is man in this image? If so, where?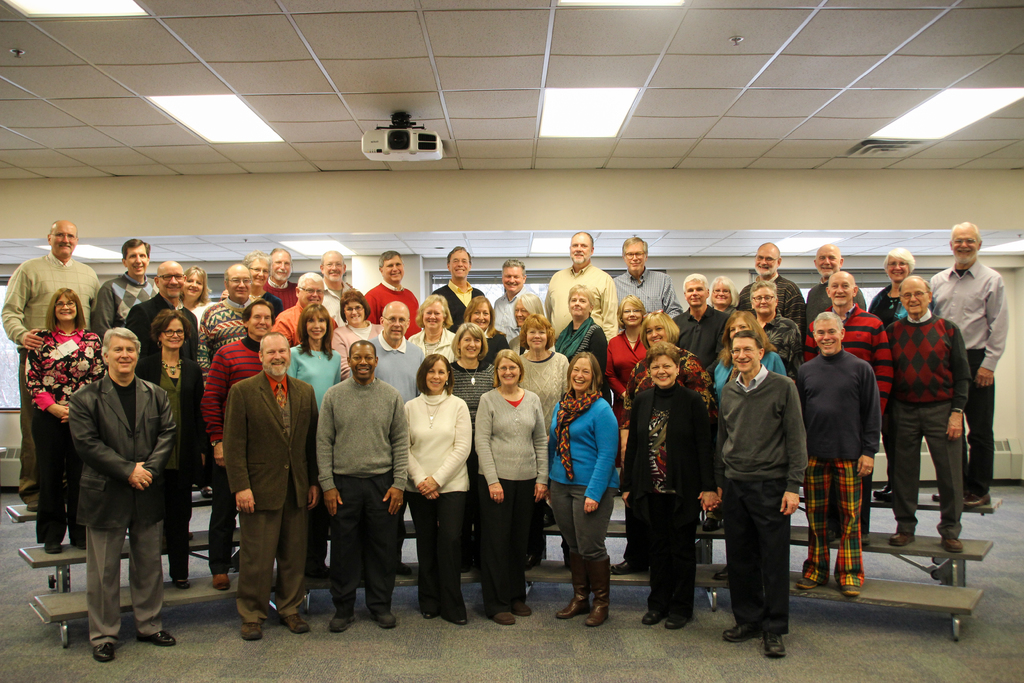
Yes, at [930, 218, 1010, 511].
